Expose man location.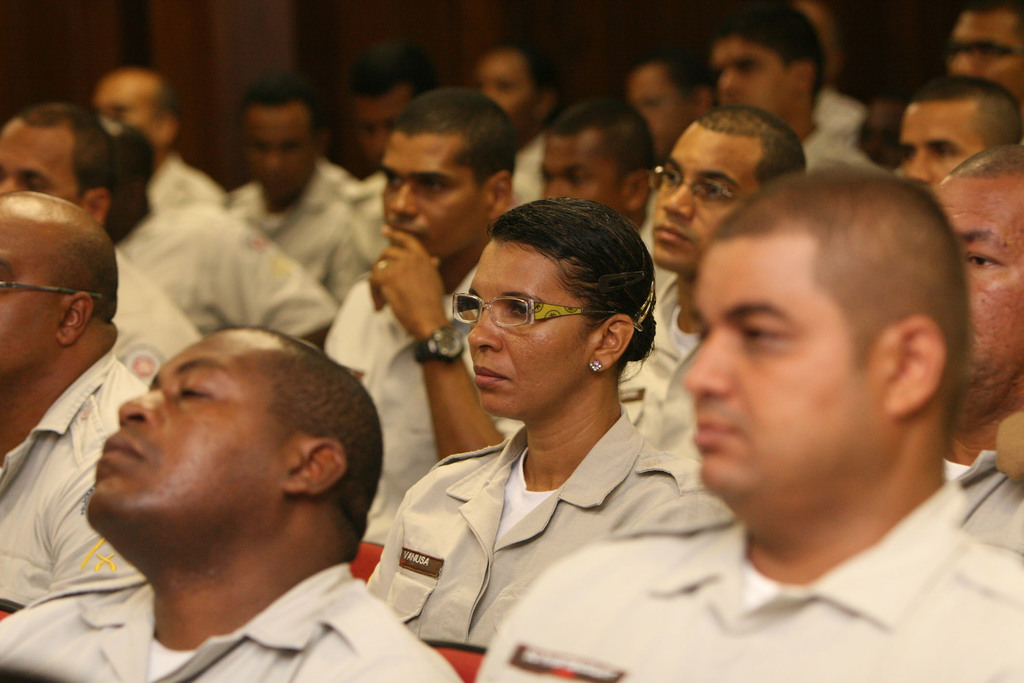
Exposed at [0,103,199,388].
